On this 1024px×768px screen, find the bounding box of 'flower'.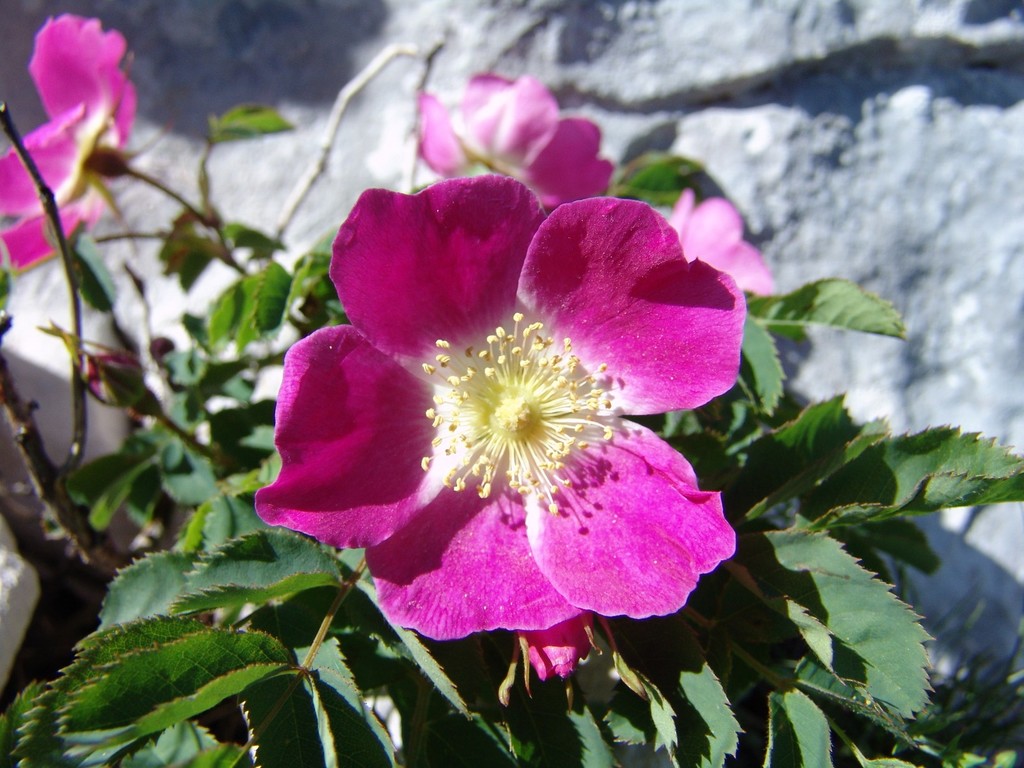
Bounding box: 0,16,135,273.
